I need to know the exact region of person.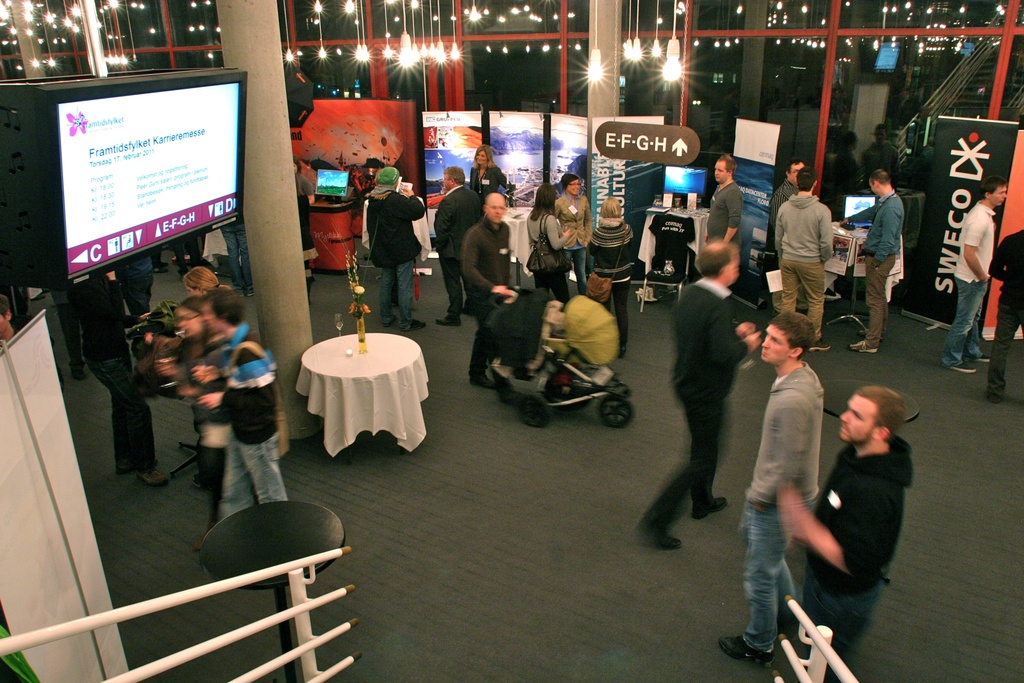
Region: pyautogui.locateOnScreen(640, 225, 760, 558).
